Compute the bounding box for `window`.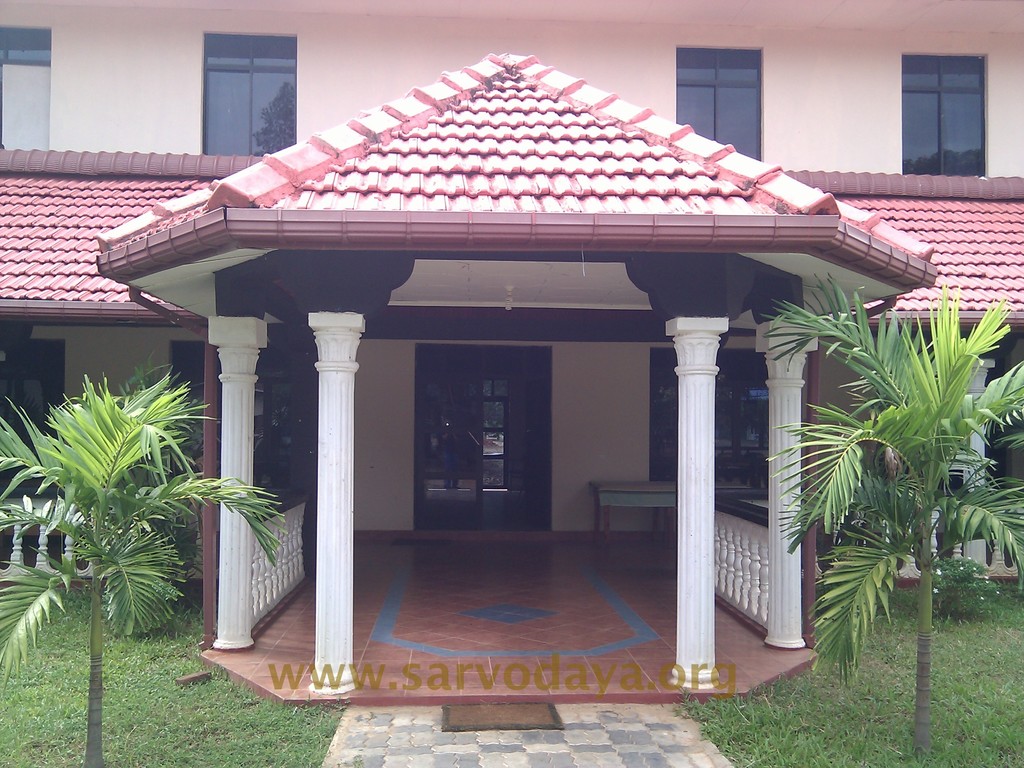
box(204, 35, 297, 155).
